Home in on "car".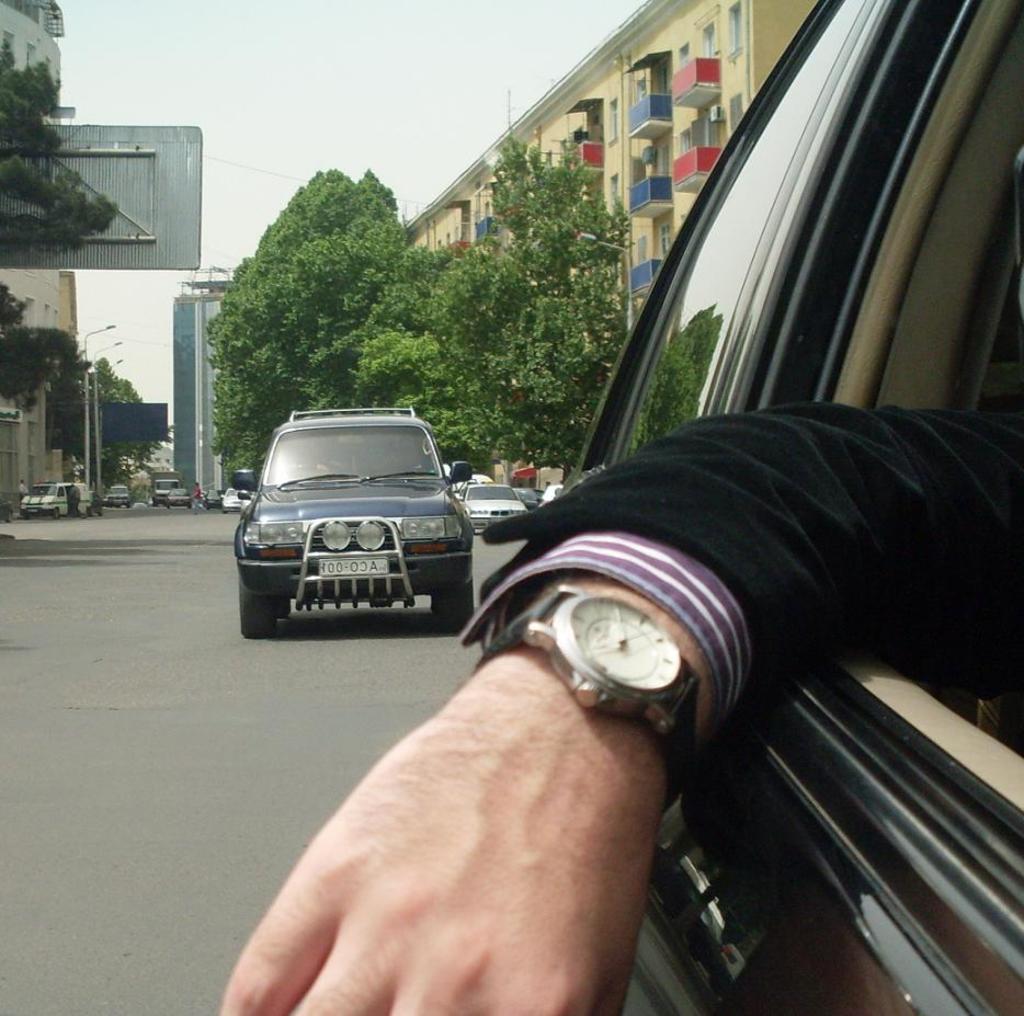
Homed in at <bbox>564, 0, 1023, 1015</bbox>.
